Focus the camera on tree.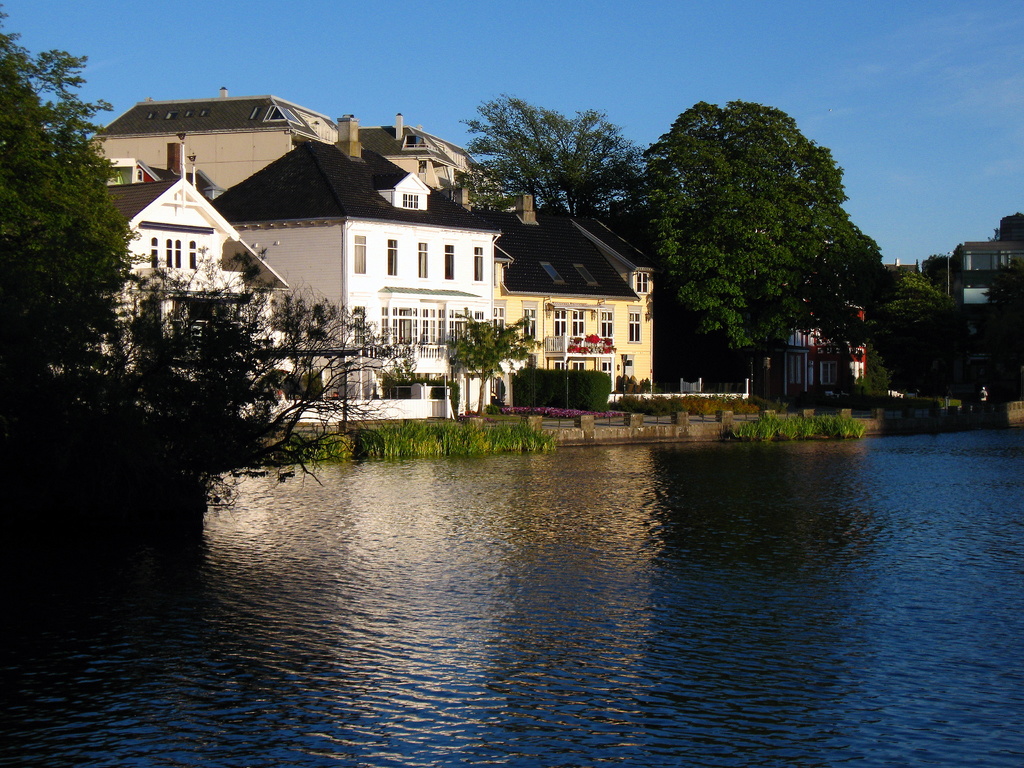
Focus region: Rect(464, 93, 648, 214).
